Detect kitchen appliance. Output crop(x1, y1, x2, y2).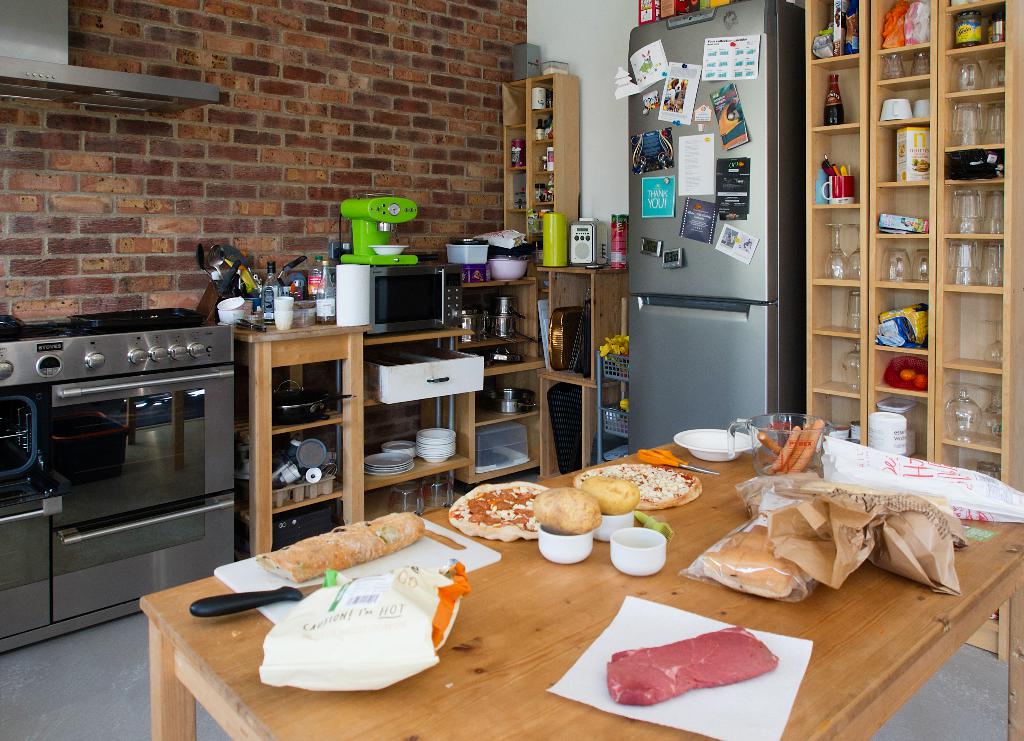
crop(421, 476, 449, 510).
